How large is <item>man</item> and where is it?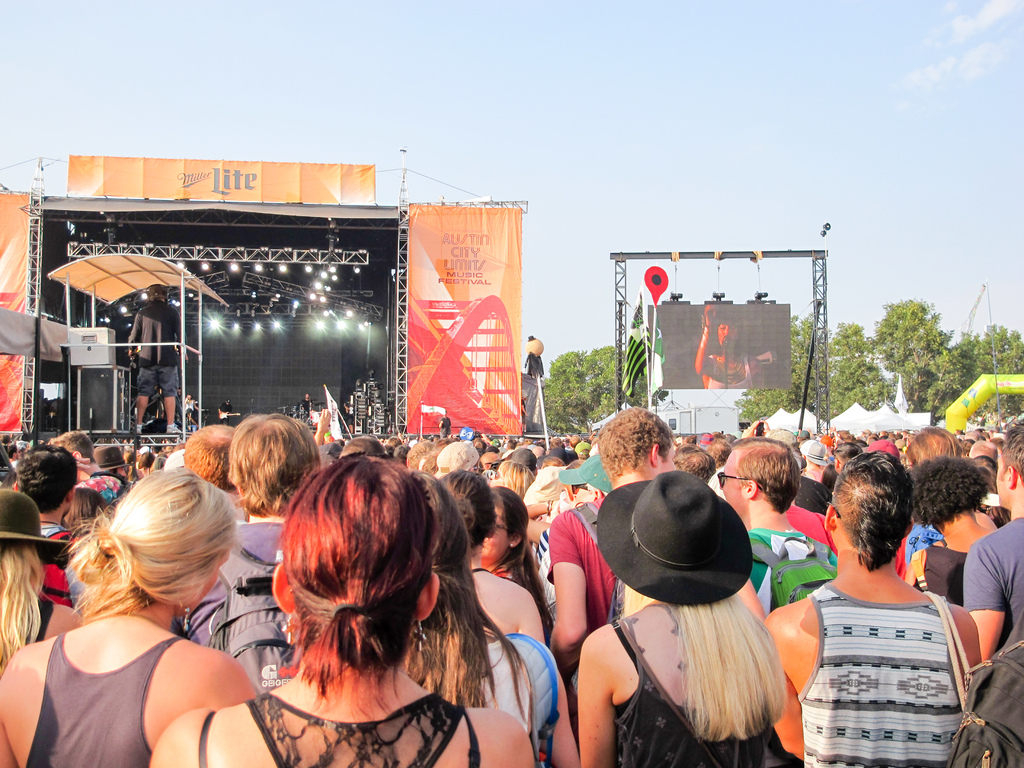
Bounding box: 213, 396, 239, 433.
